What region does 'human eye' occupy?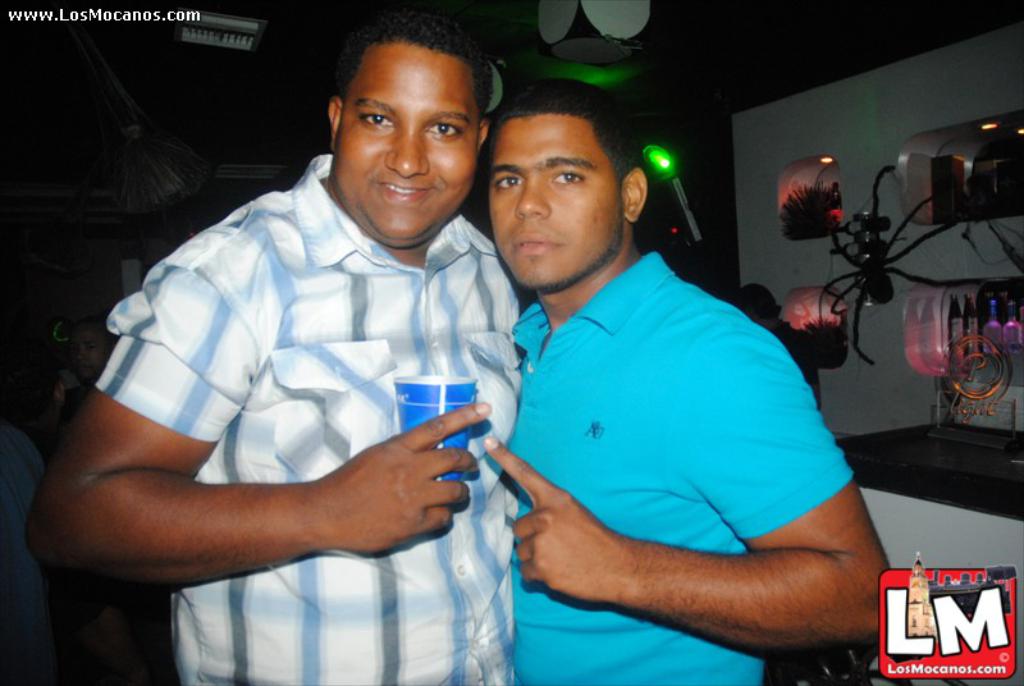
bbox=[492, 173, 526, 192].
